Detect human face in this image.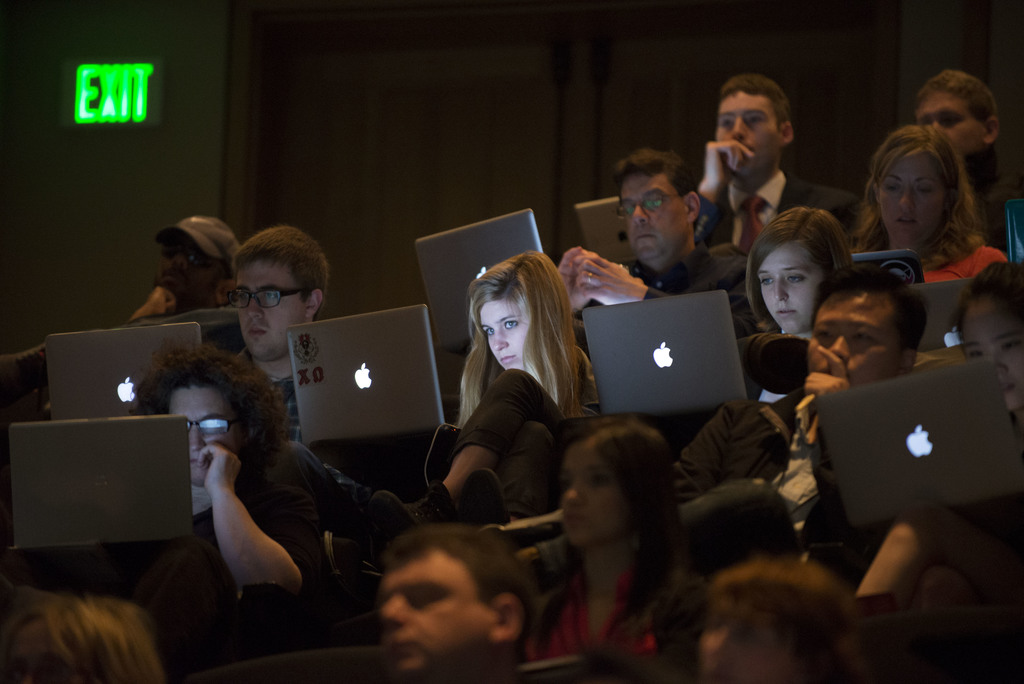
Detection: [914, 94, 984, 152].
